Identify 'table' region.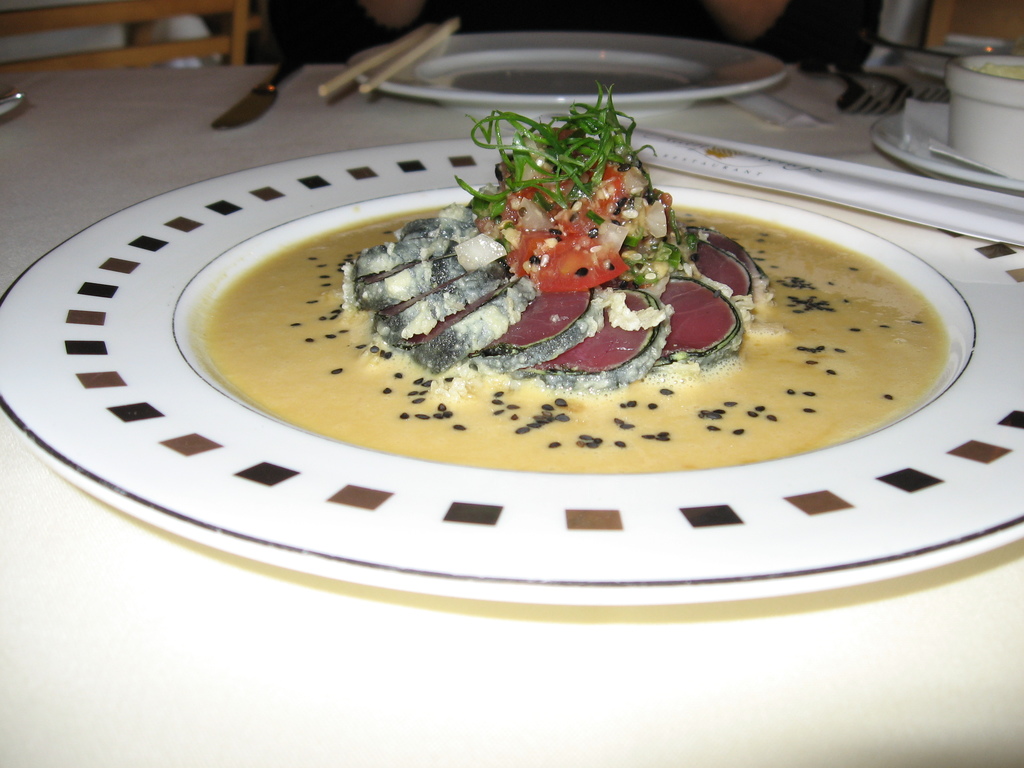
Region: crop(0, 67, 1023, 767).
